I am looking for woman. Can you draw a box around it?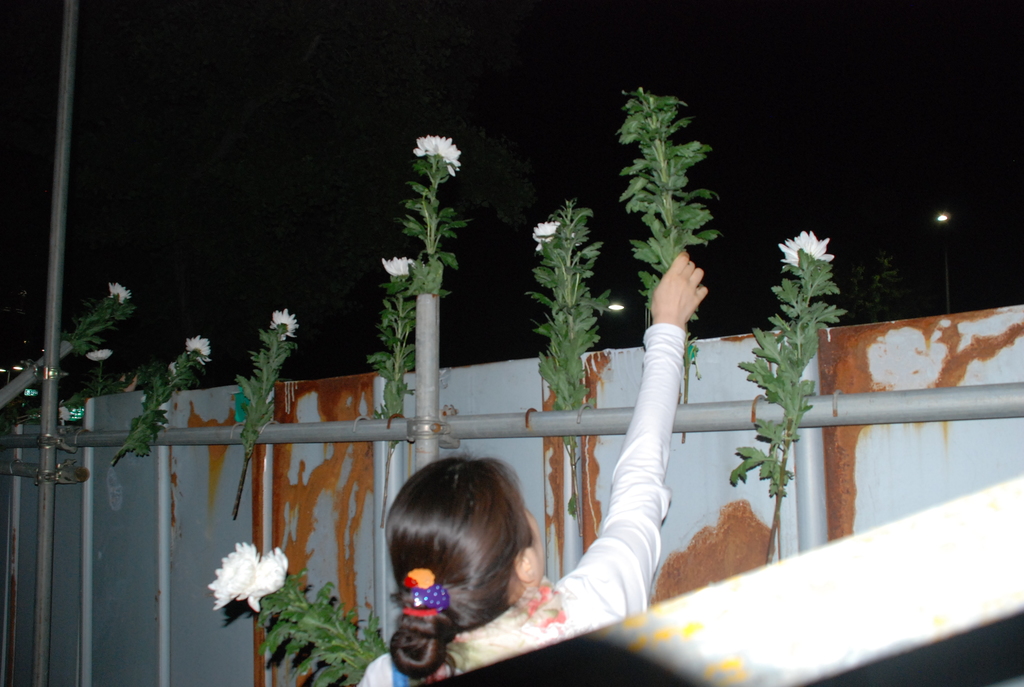
Sure, the bounding box is bbox=[370, 251, 683, 677].
